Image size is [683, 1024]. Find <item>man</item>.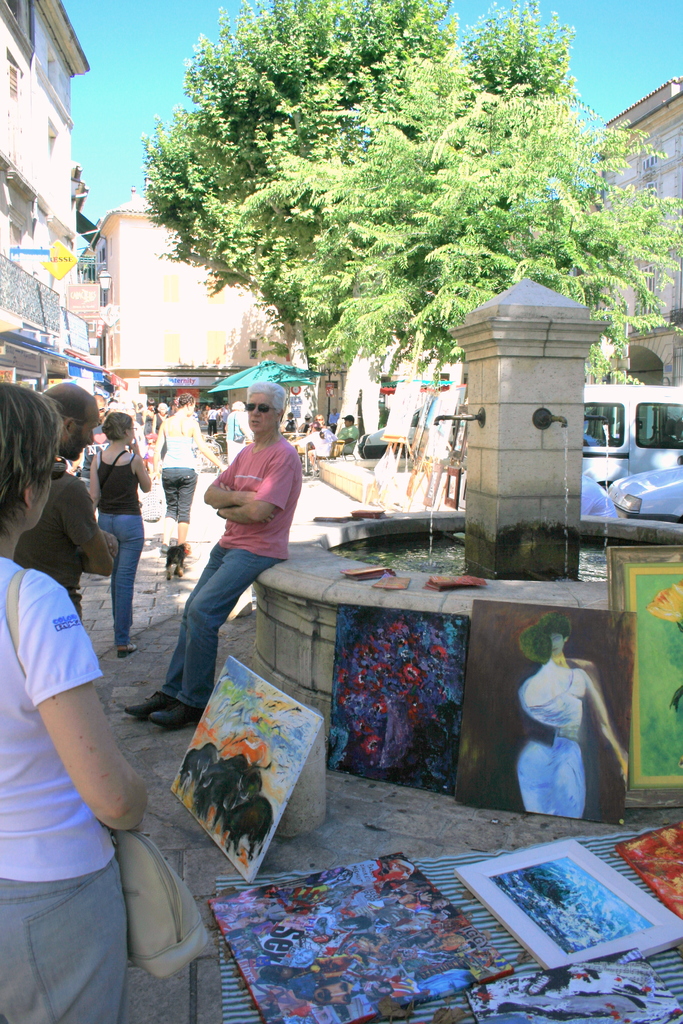
l=14, t=383, r=114, b=622.
